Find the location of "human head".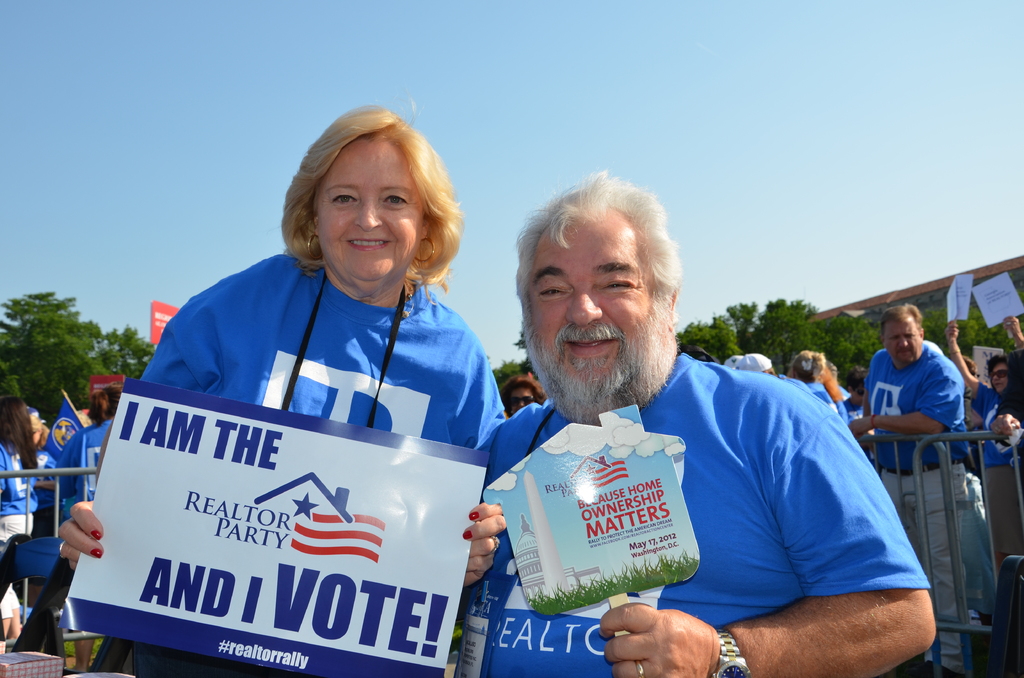
Location: 0:394:28:446.
